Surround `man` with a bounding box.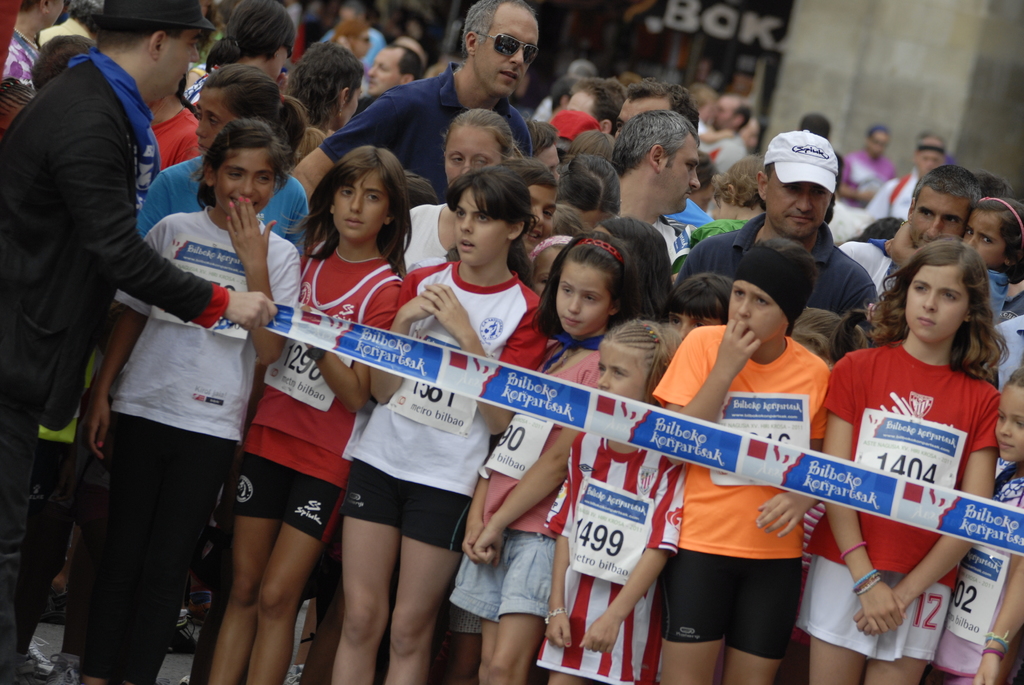
<region>698, 93, 749, 178</region>.
